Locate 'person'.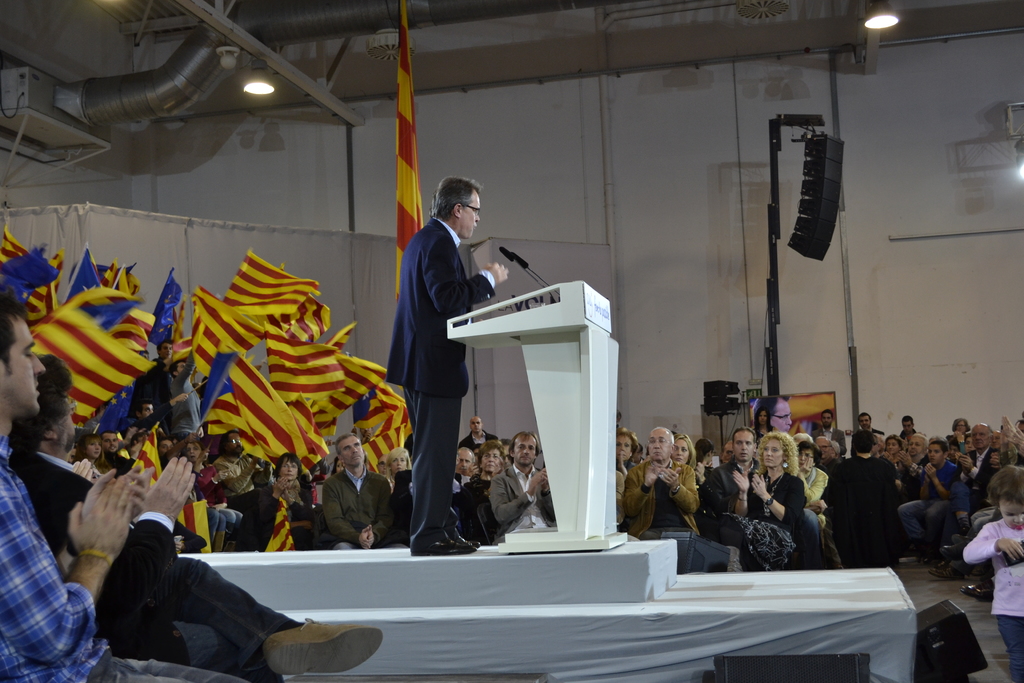
Bounding box: box(63, 429, 104, 466).
